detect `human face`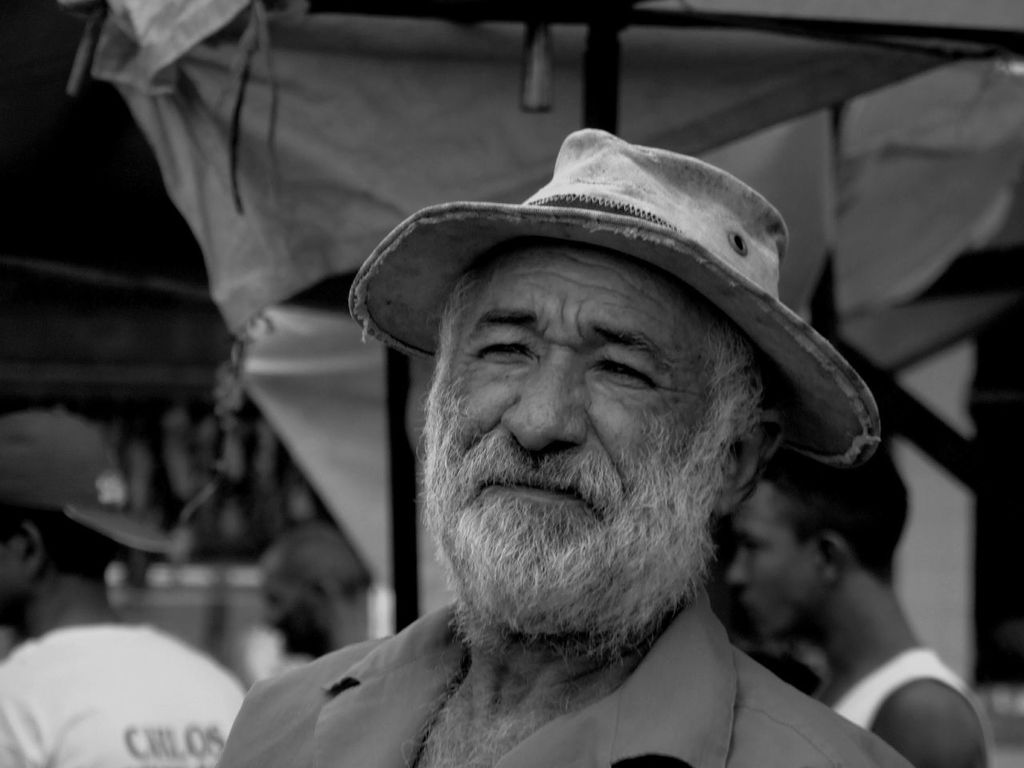
[722, 470, 818, 638]
